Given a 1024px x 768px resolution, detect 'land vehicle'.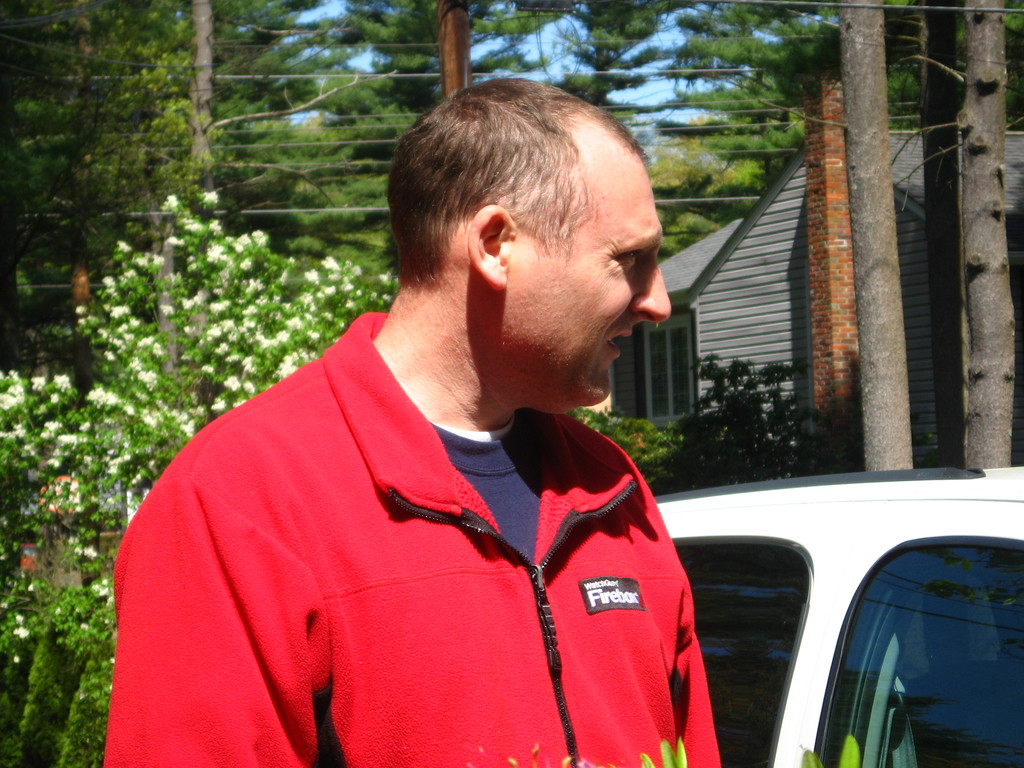
locate(657, 469, 1023, 767).
